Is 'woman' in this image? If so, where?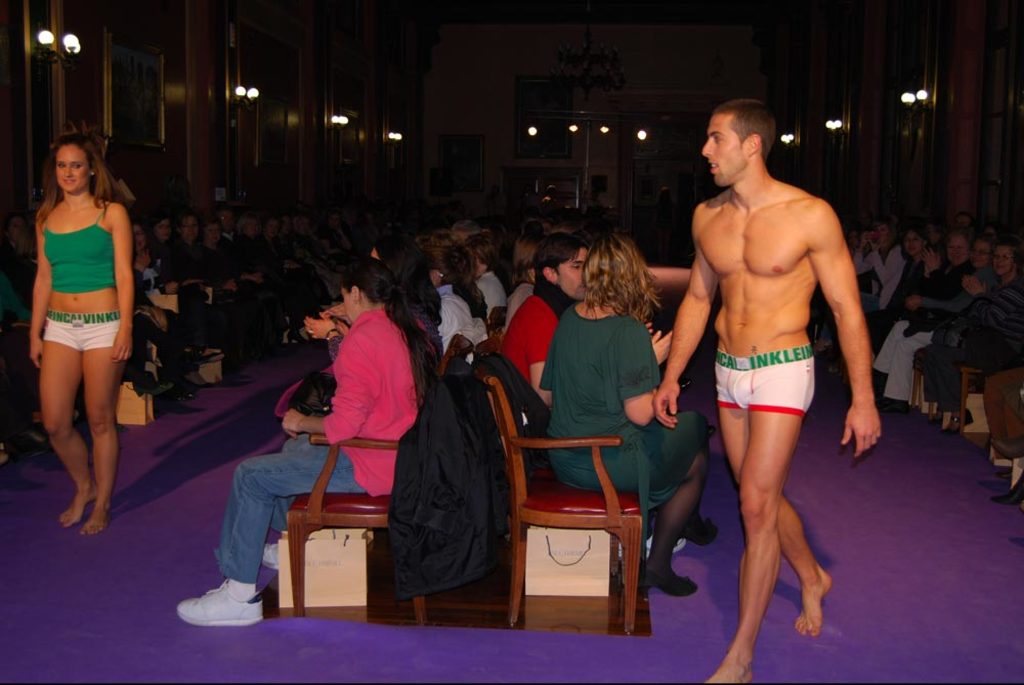
Yes, at (x1=536, y1=236, x2=726, y2=600).
